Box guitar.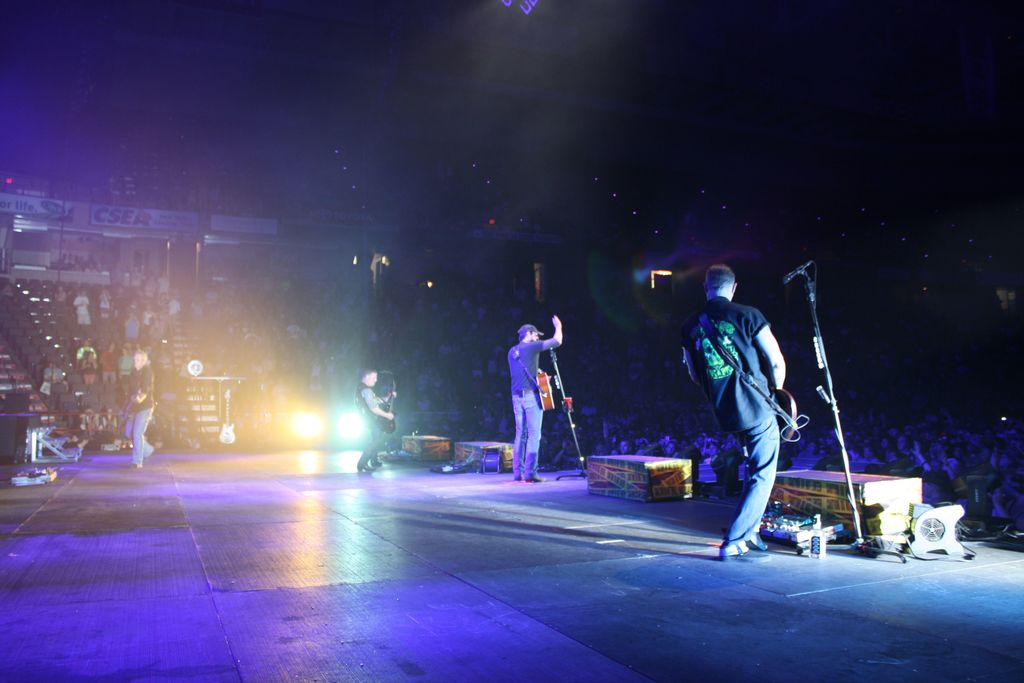
x1=378 y1=373 x2=397 y2=435.
